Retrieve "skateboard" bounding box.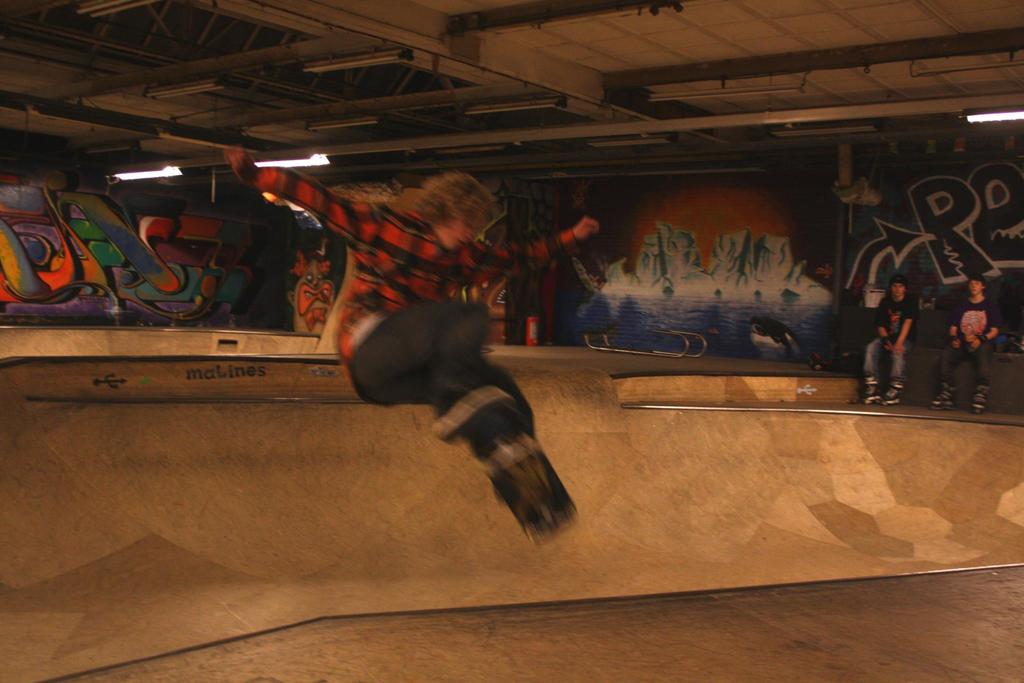
Bounding box: detection(463, 402, 582, 544).
